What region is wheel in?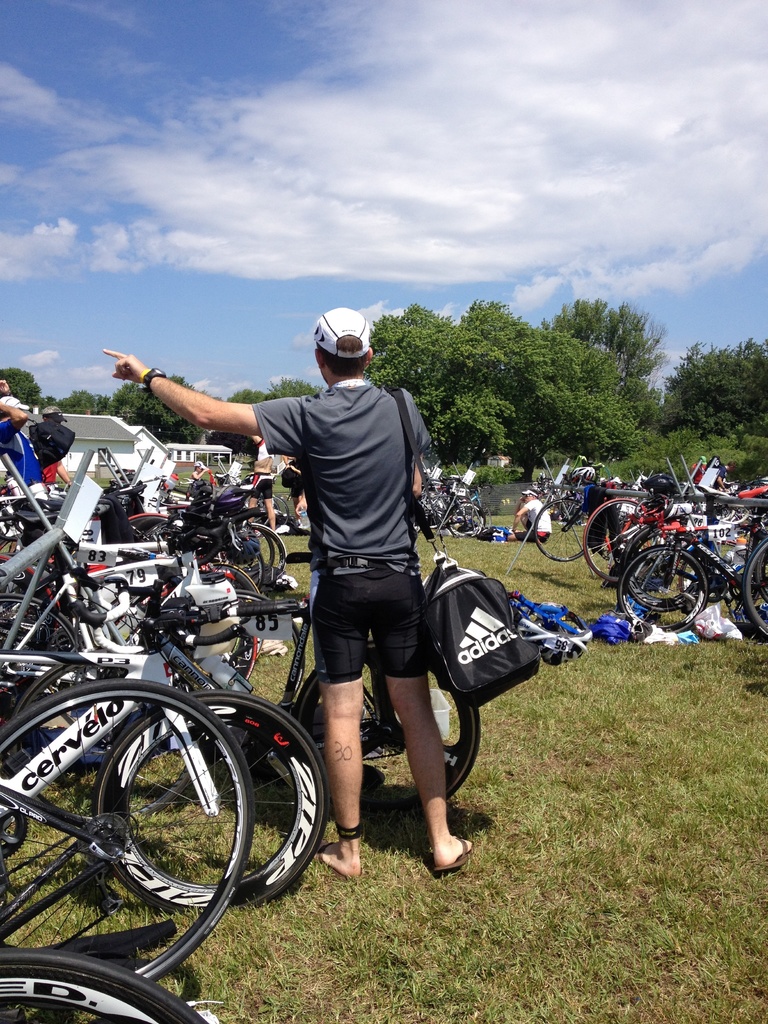
pyautogui.locateOnScreen(203, 562, 257, 600).
